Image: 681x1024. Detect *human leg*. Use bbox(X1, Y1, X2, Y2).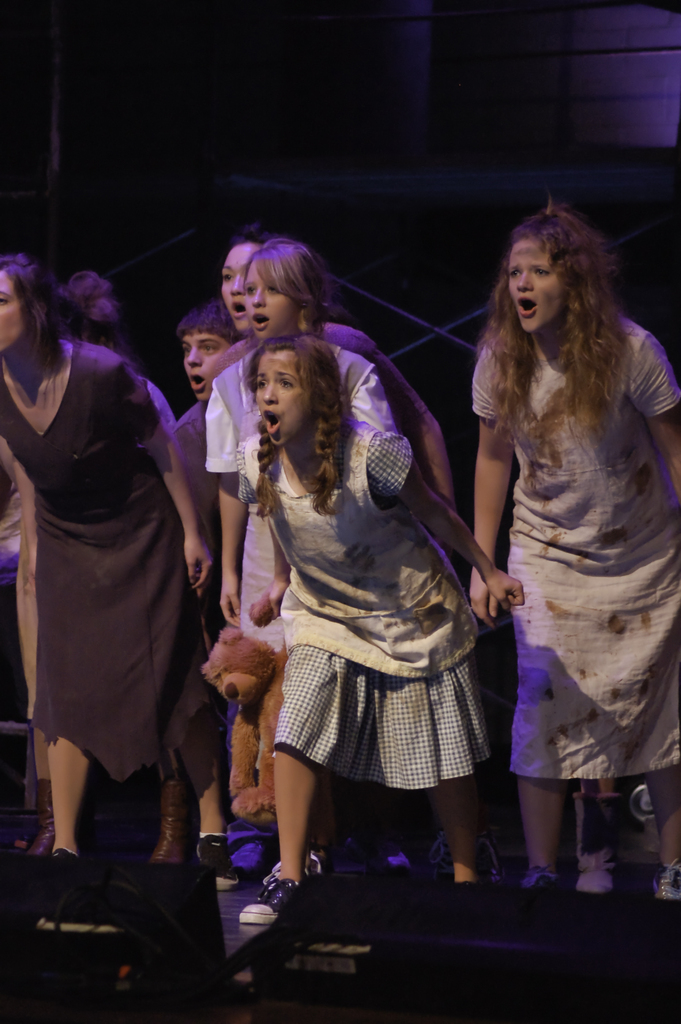
bbox(518, 783, 561, 897).
